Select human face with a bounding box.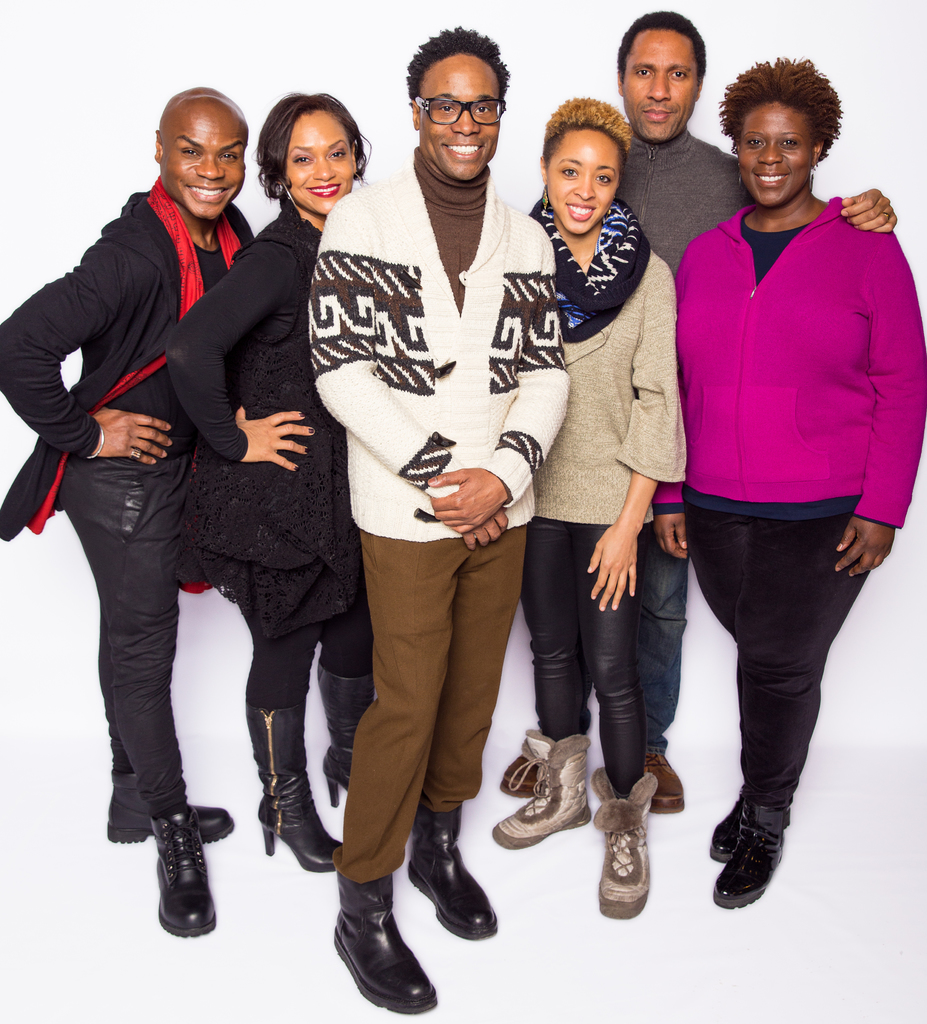
<bbox>283, 104, 359, 211</bbox>.
